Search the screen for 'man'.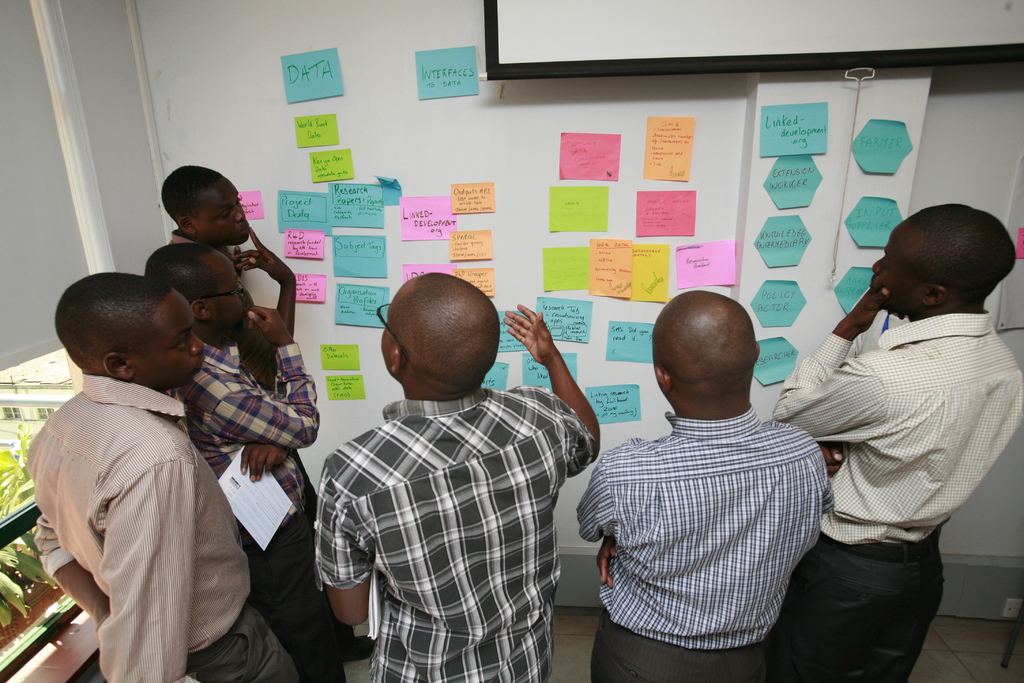
Found at {"x1": 579, "y1": 287, "x2": 837, "y2": 682}.
